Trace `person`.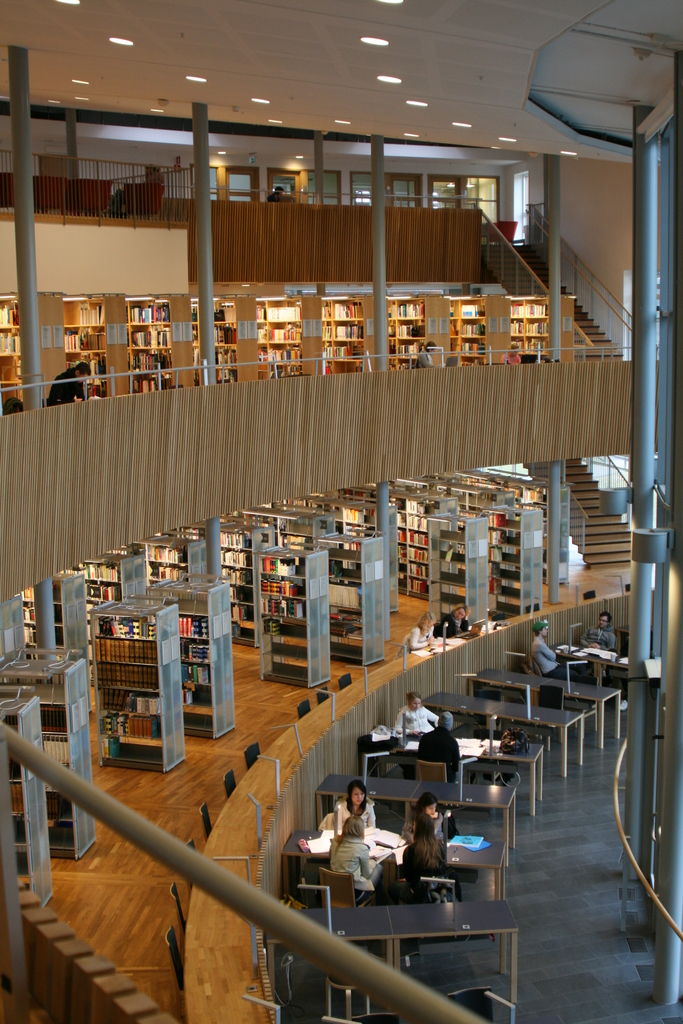
Traced to <bbox>496, 335, 518, 368</bbox>.
